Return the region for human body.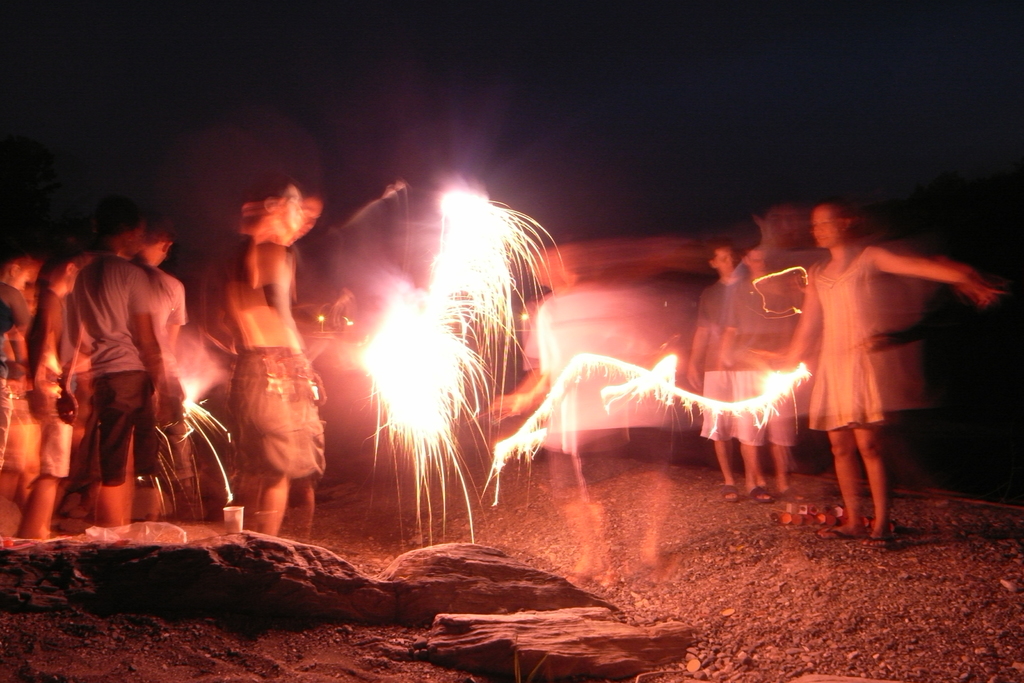
BBox(685, 245, 742, 491).
